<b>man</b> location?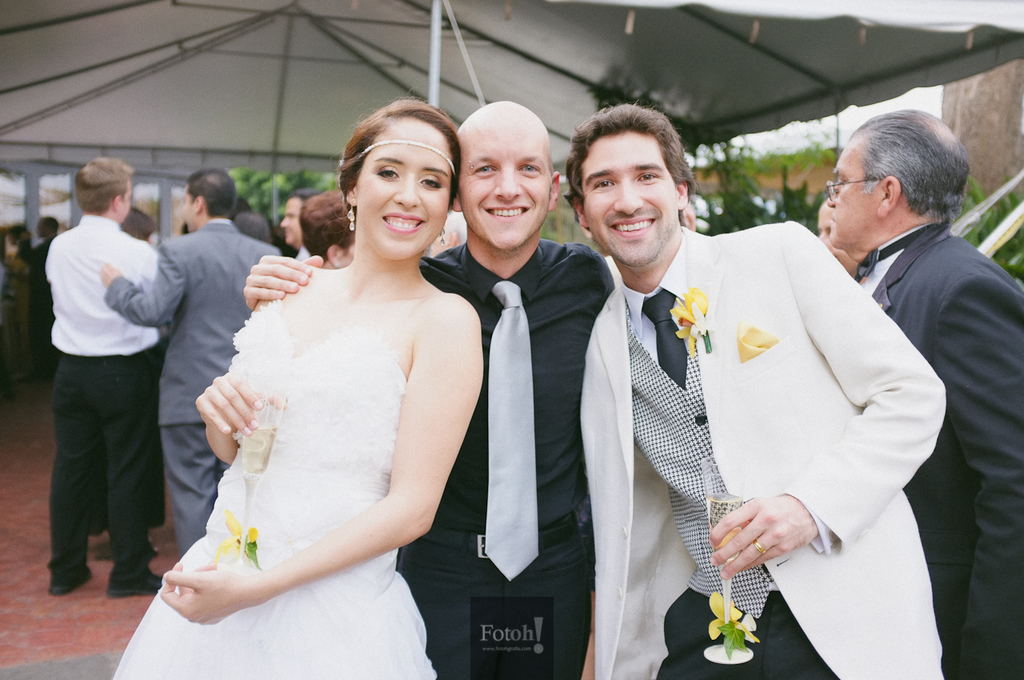
x1=92 y1=169 x2=279 y2=566
